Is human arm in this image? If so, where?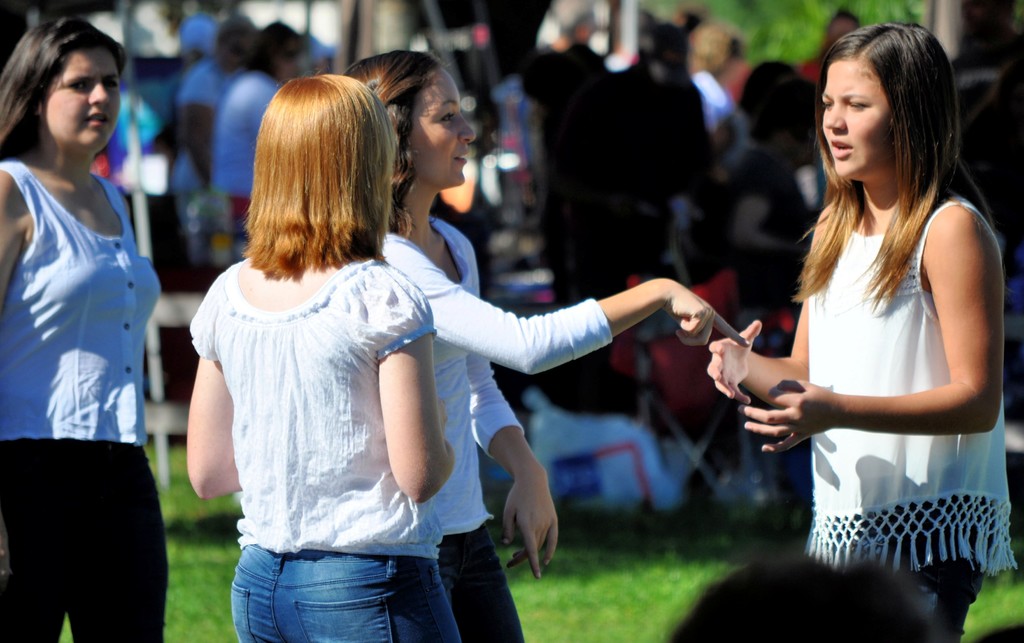
Yes, at box=[885, 188, 998, 485].
